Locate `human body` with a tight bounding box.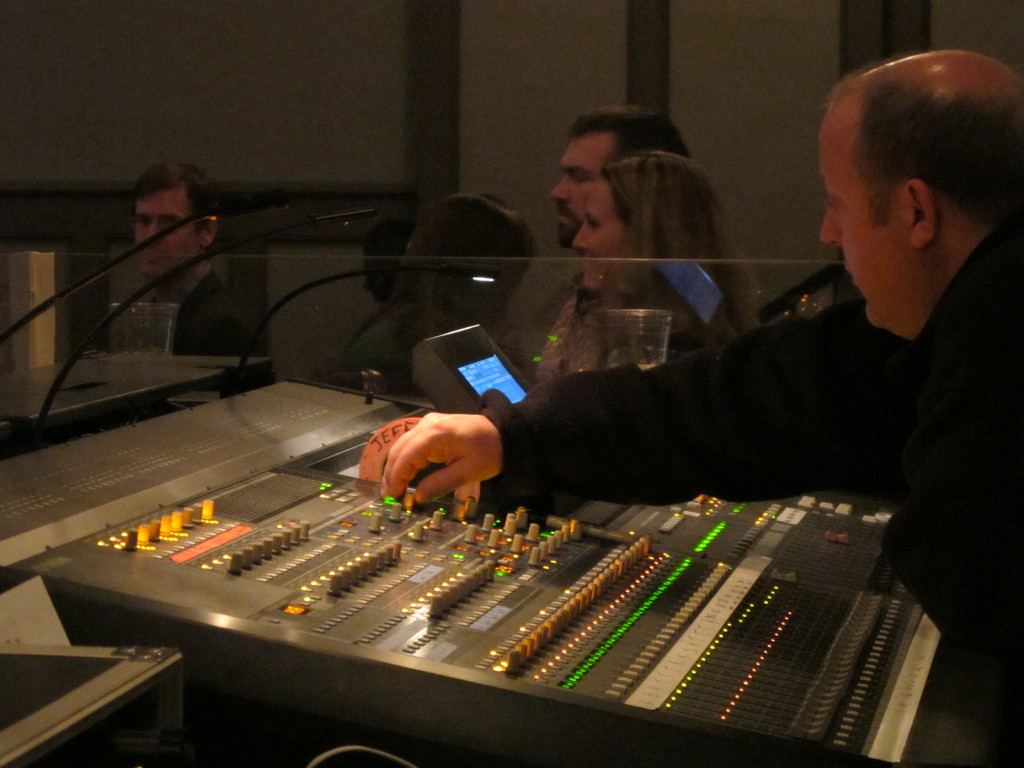
region(138, 259, 269, 364).
